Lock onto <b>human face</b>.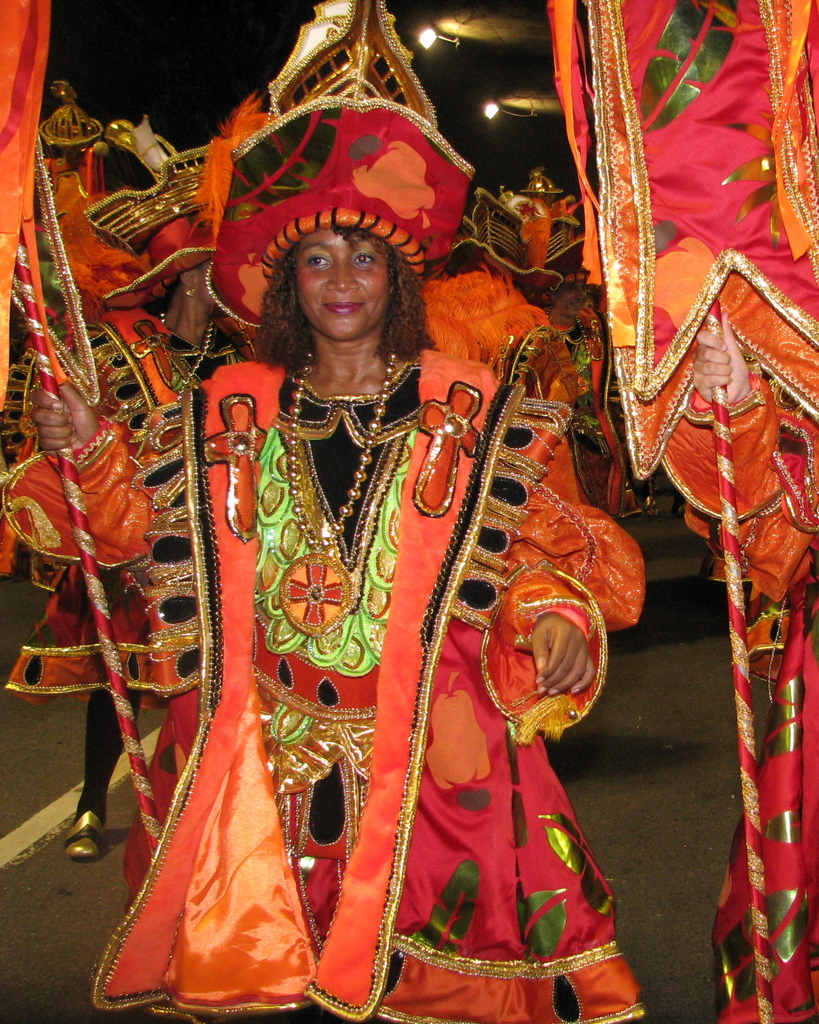
Locked: bbox=(297, 223, 386, 345).
